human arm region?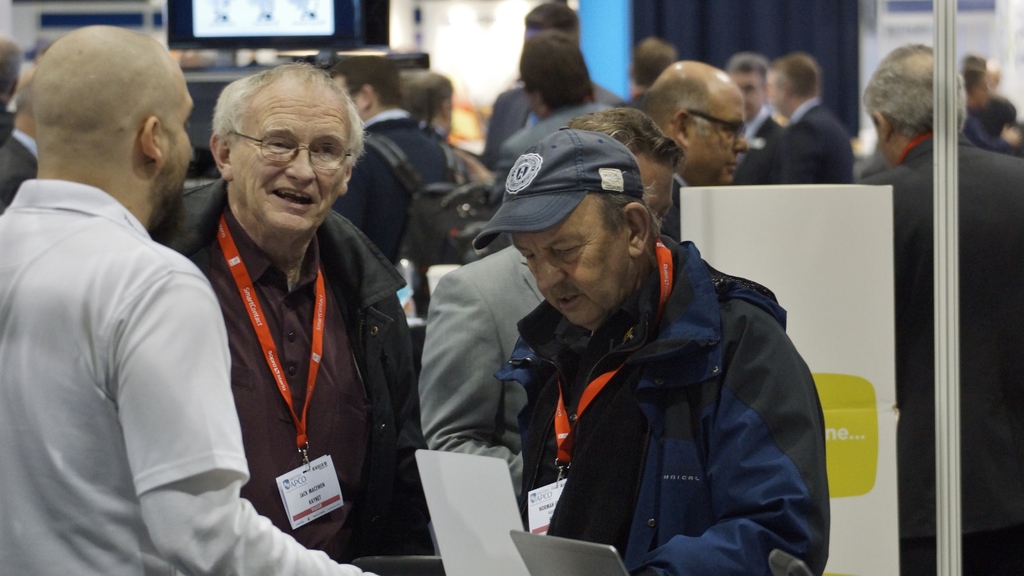
l=653, t=314, r=845, b=575
